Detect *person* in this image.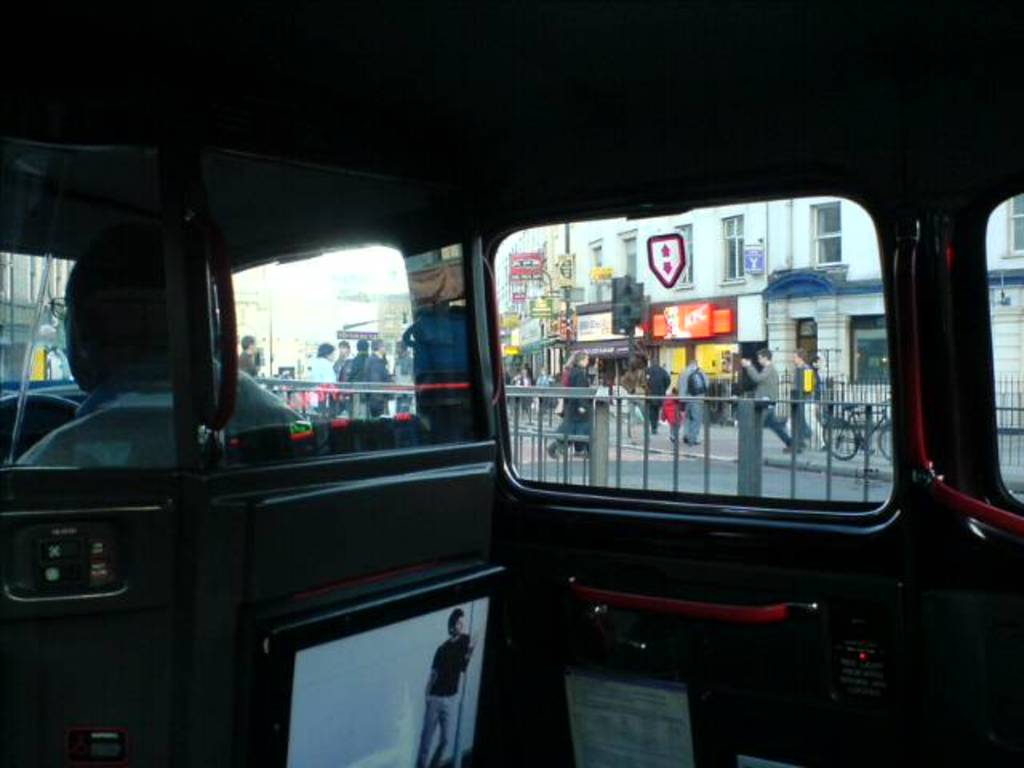
Detection: 14 222 306 470.
